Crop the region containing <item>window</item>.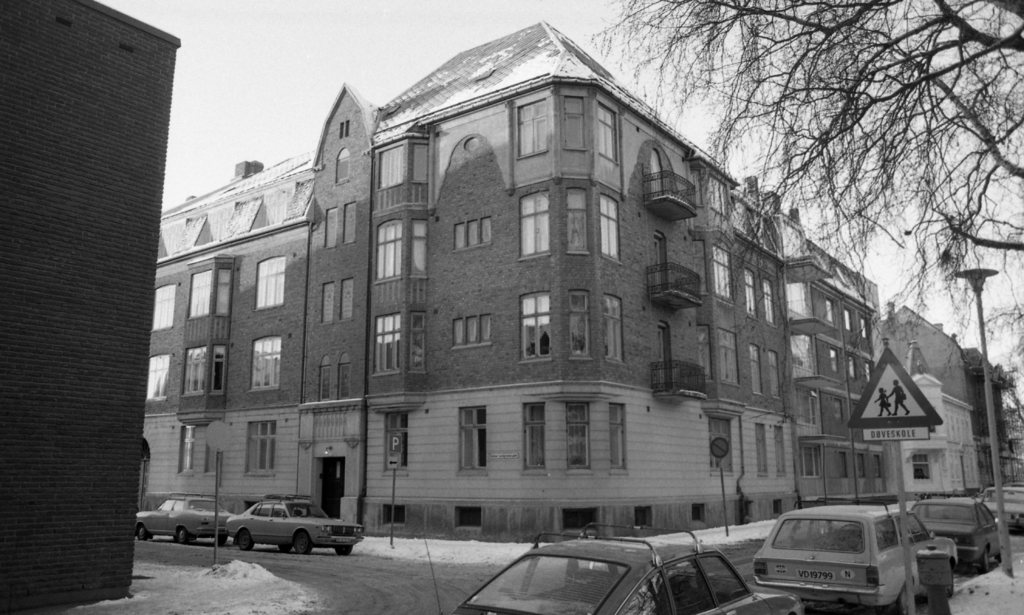
Crop region: region(744, 343, 763, 395).
